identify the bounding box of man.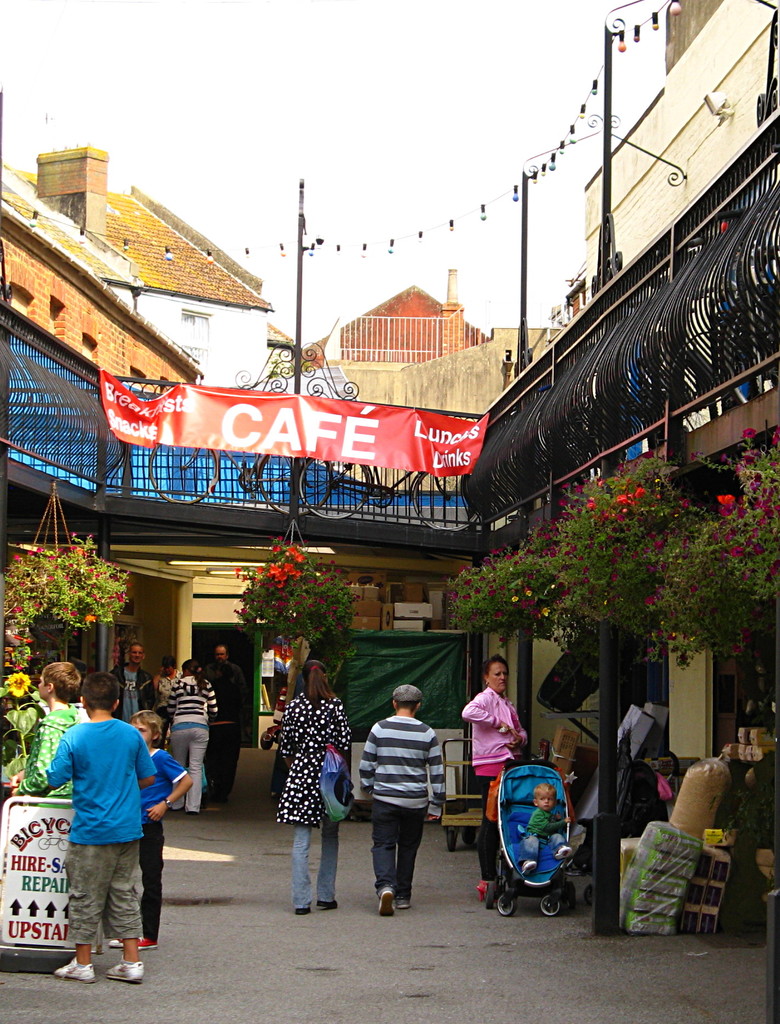
(x1=195, y1=634, x2=262, y2=810).
